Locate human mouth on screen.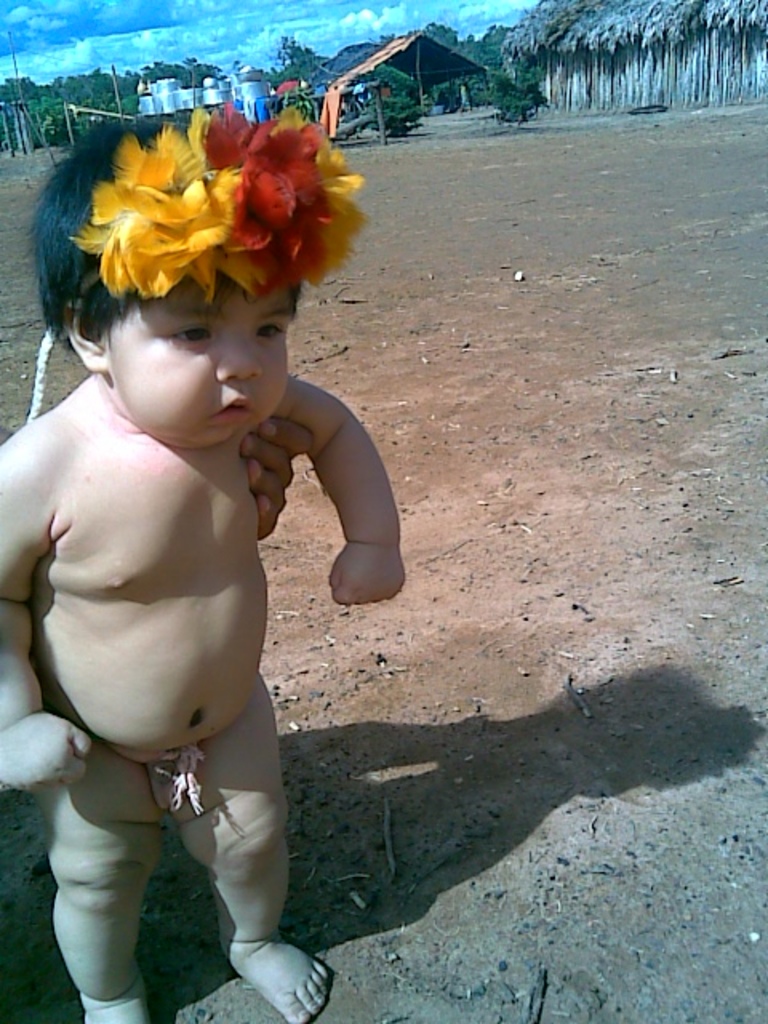
On screen at detection(208, 394, 258, 427).
